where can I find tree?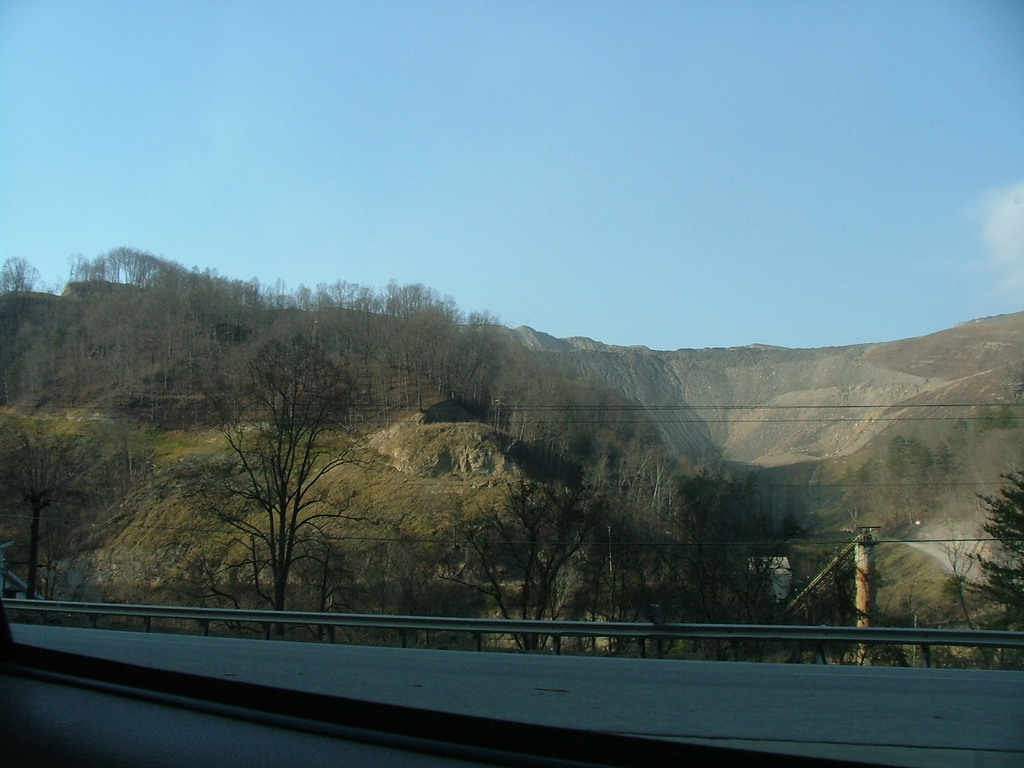
You can find it at crop(0, 420, 95, 595).
